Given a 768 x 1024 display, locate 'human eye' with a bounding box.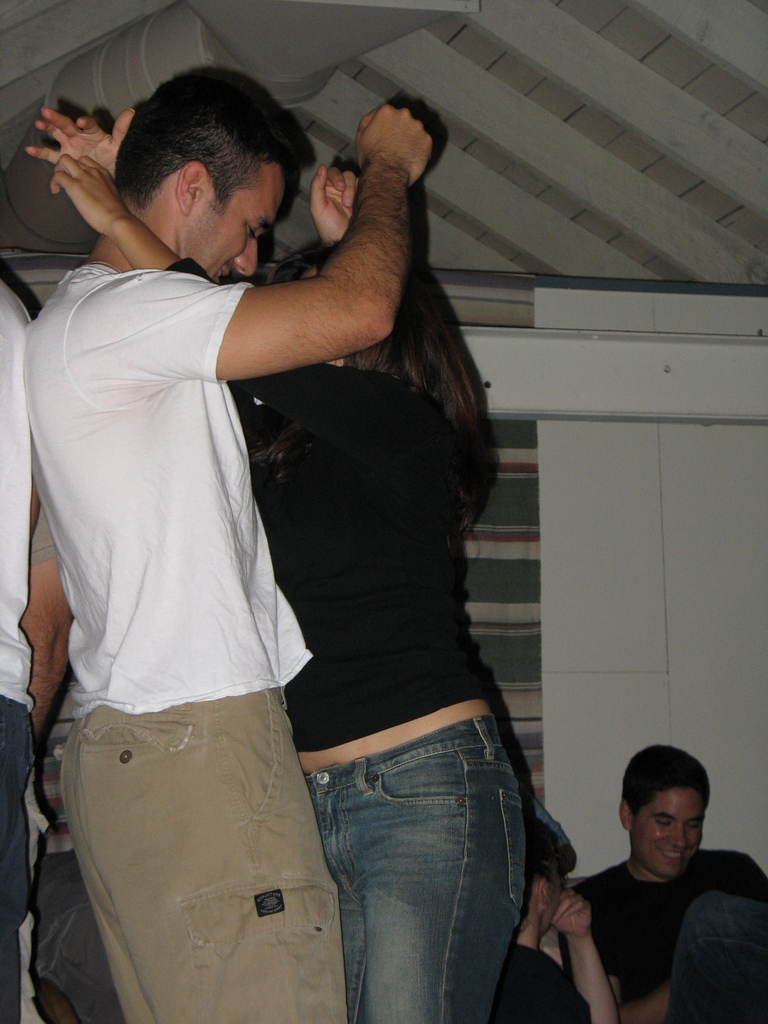
Located: <box>652,814,673,823</box>.
